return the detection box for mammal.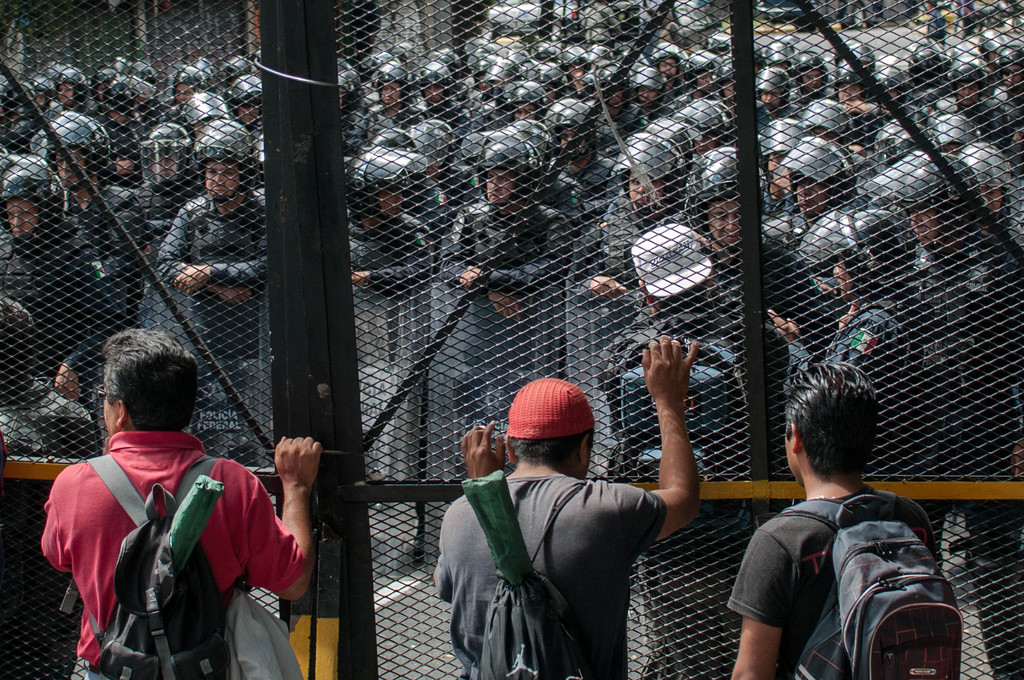
428, 334, 699, 679.
